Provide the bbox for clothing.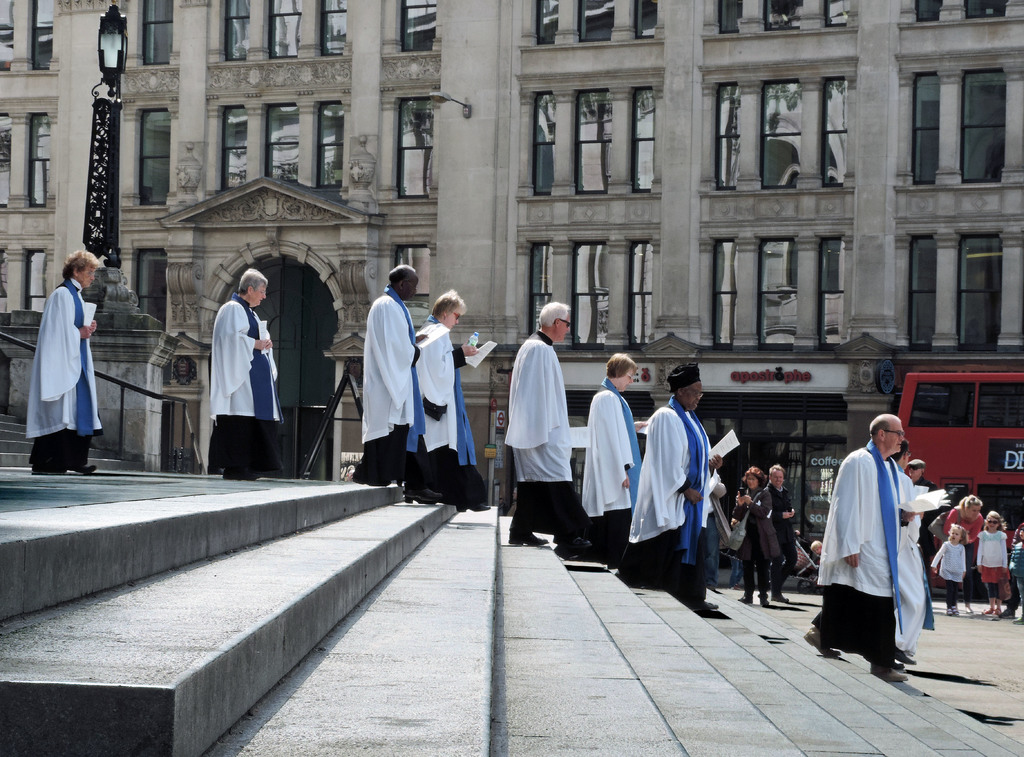
936,504,986,605.
